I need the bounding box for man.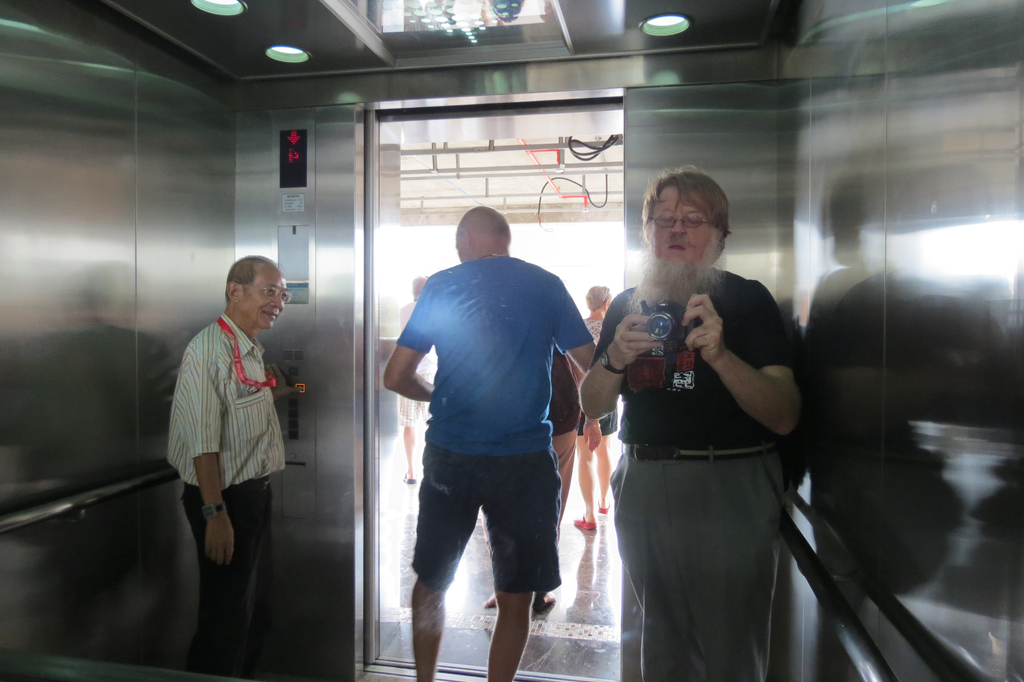
Here it is: rect(391, 207, 591, 681).
